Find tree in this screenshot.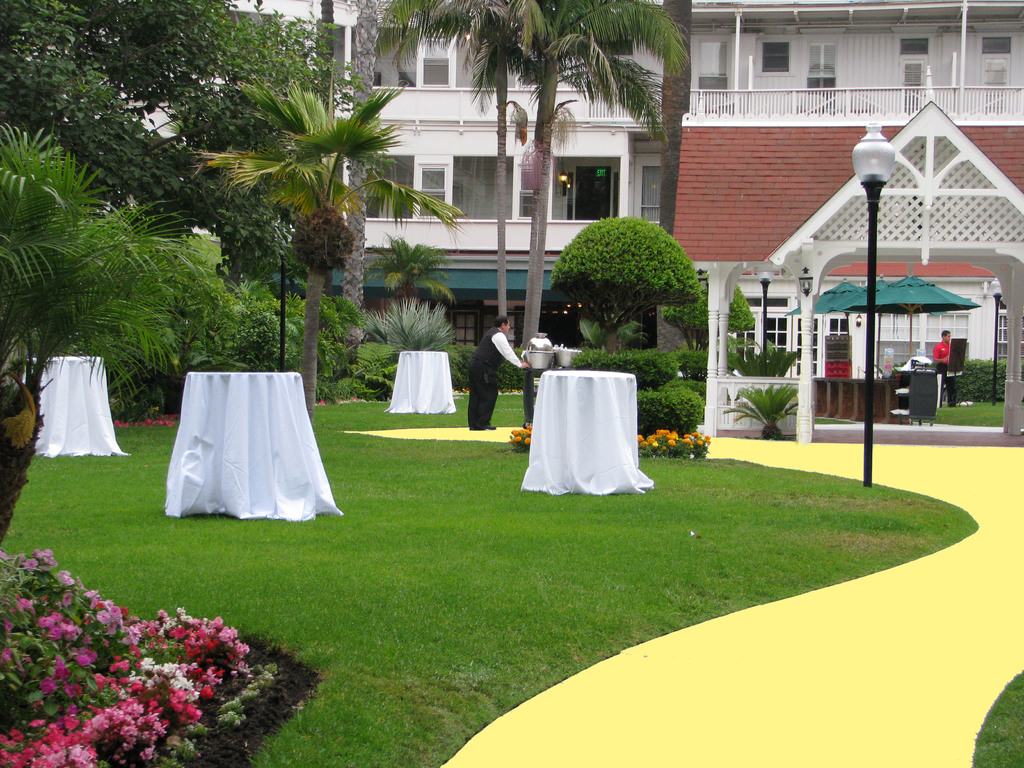
The bounding box for tree is 189,70,461,417.
